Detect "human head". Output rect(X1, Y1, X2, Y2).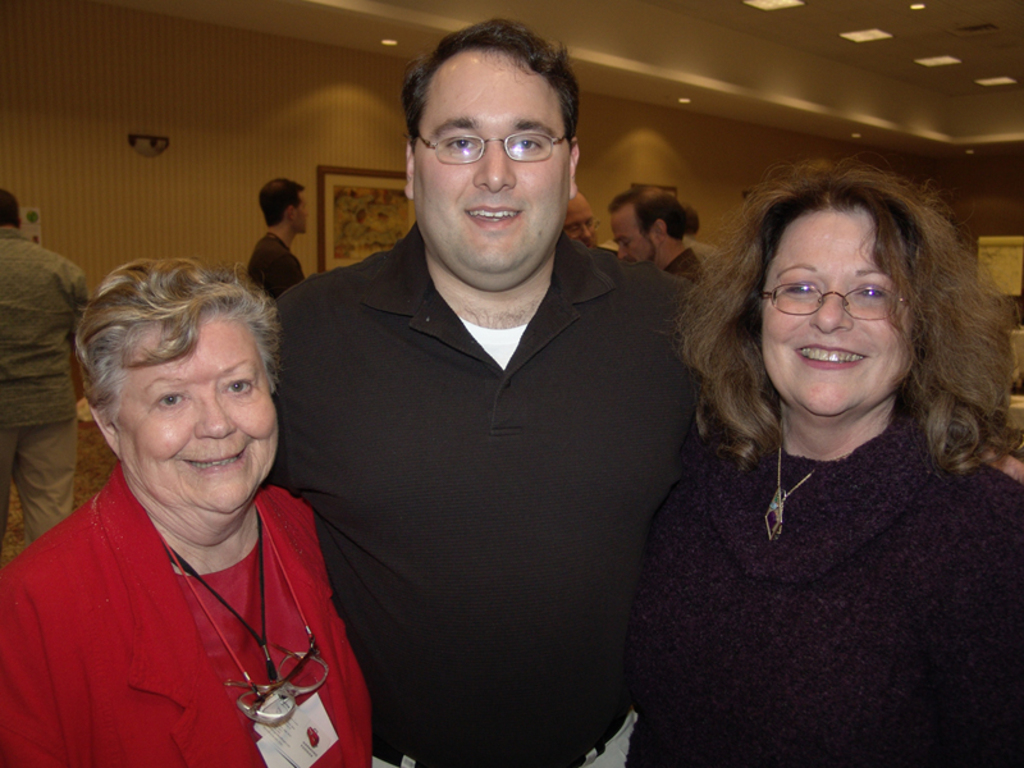
rect(68, 261, 289, 497).
